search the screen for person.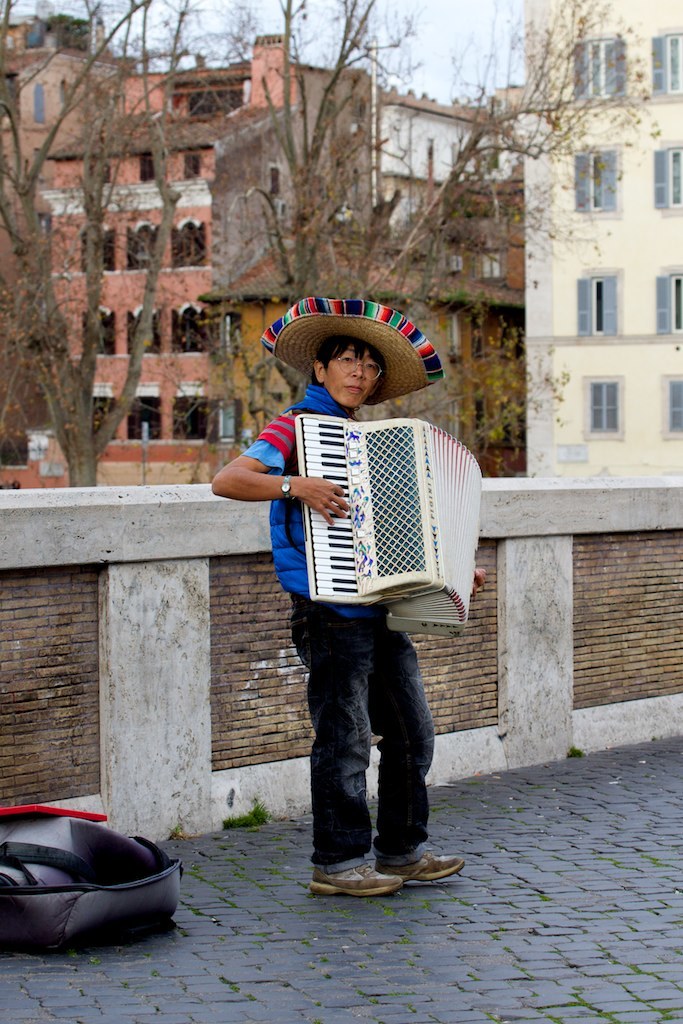
Found at <box>206,296,464,895</box>.
